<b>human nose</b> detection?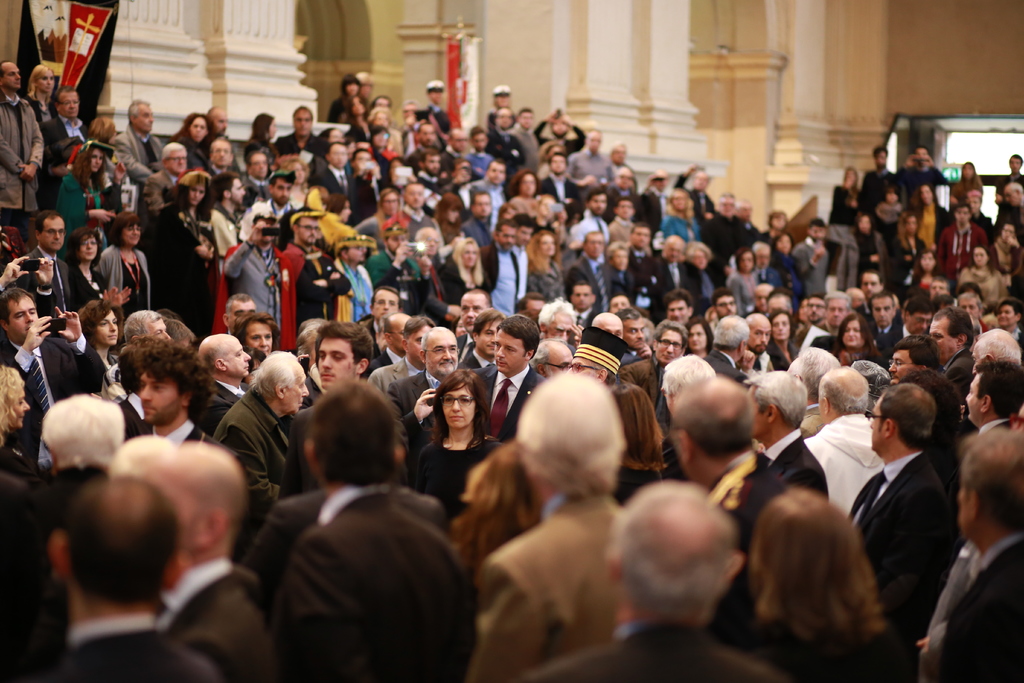
crop(27, 311, 33, 324)
